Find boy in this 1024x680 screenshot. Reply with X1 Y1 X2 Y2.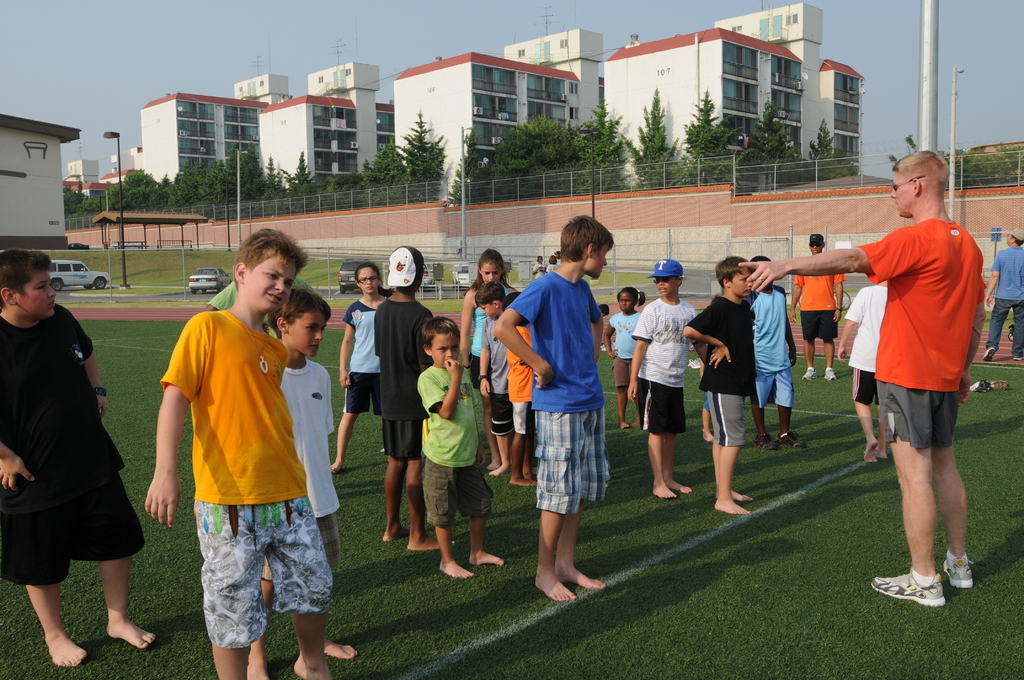
138 231 351 661.
